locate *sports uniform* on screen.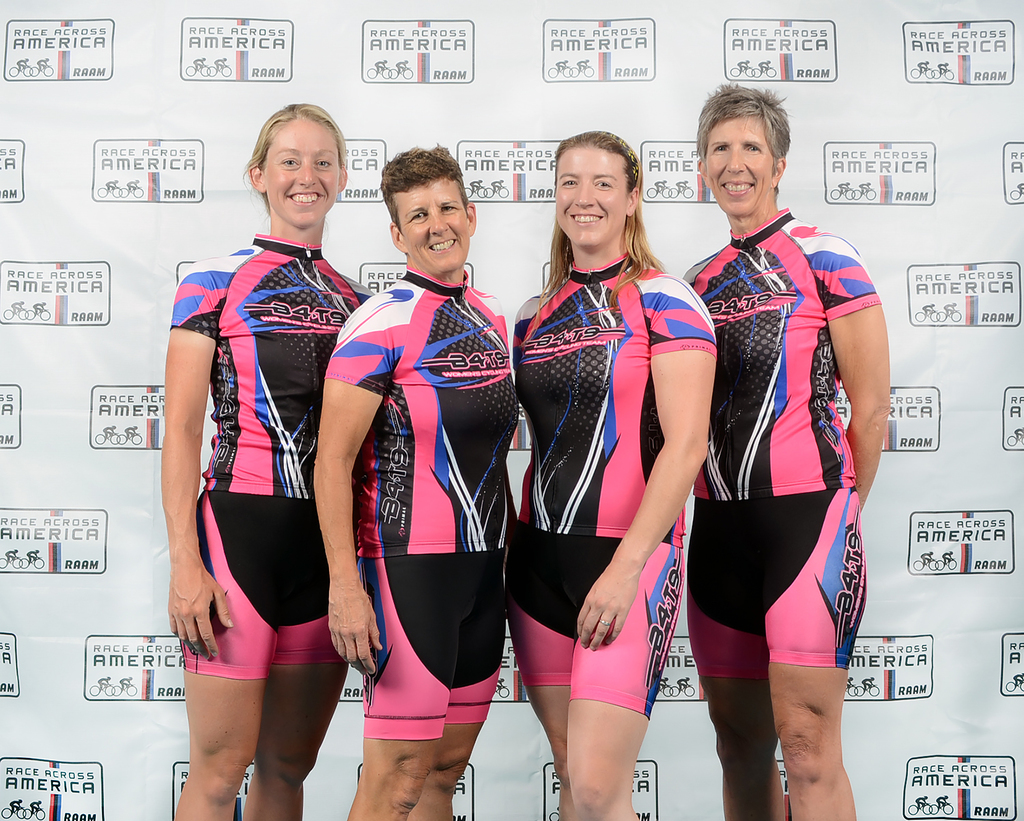
On screen at 513:246:720:720.
